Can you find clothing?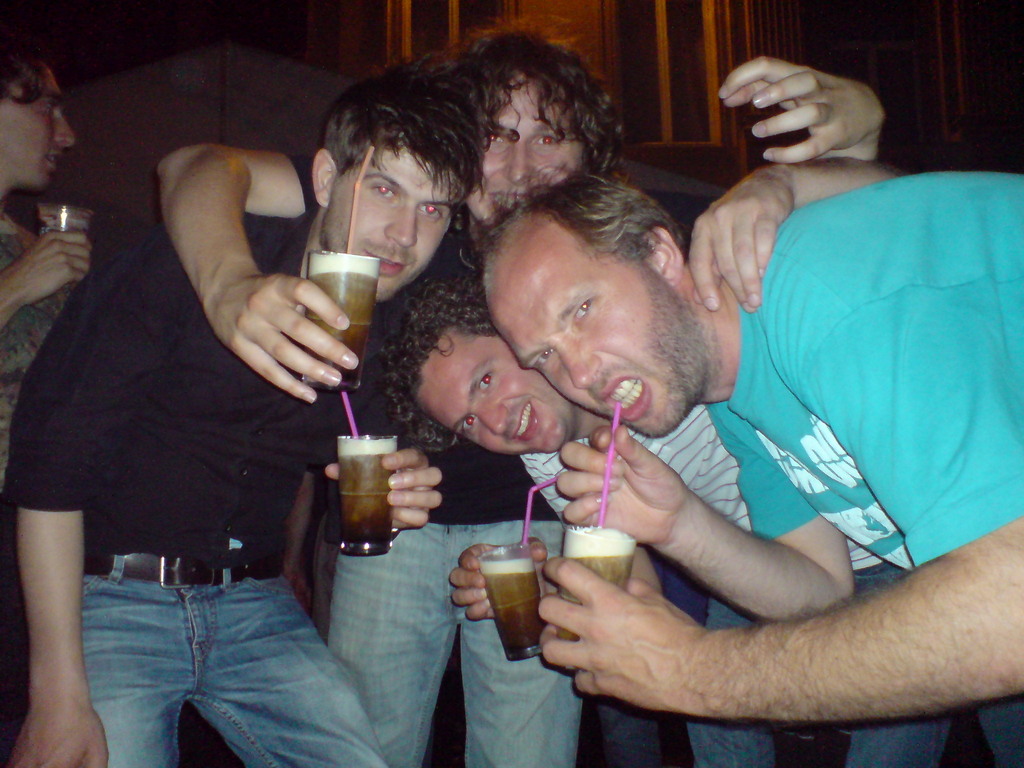
Yes, bounding box: {"left": 0, "top": 212, "right": 72, "bottom": 767}.
